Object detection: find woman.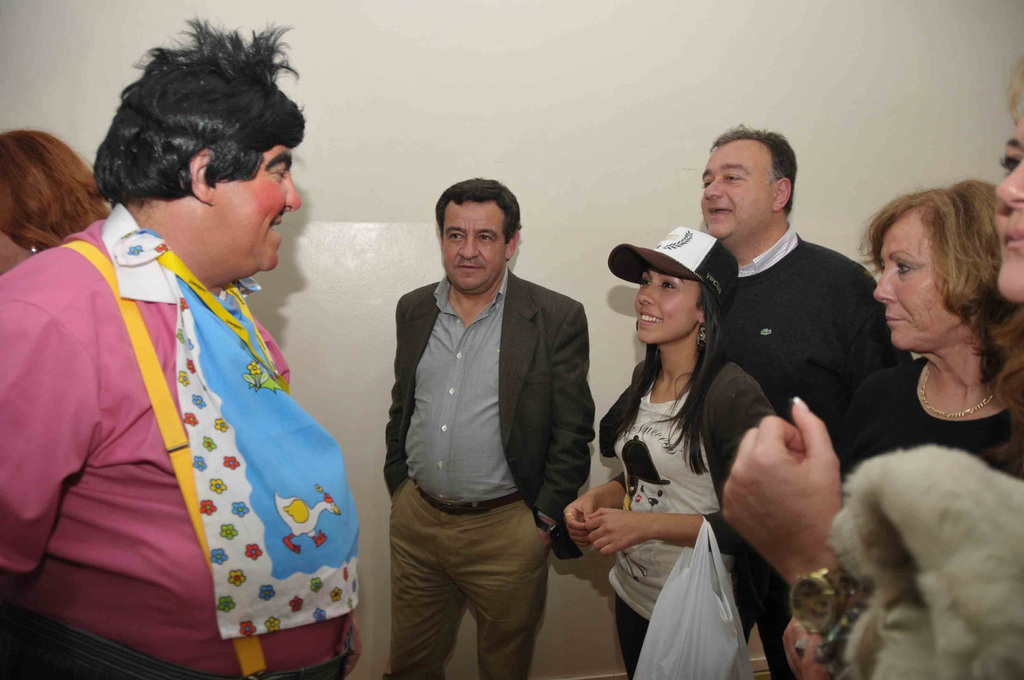
{"left": 838, "top": 173, "right": 1023, "bottom": 504}.
